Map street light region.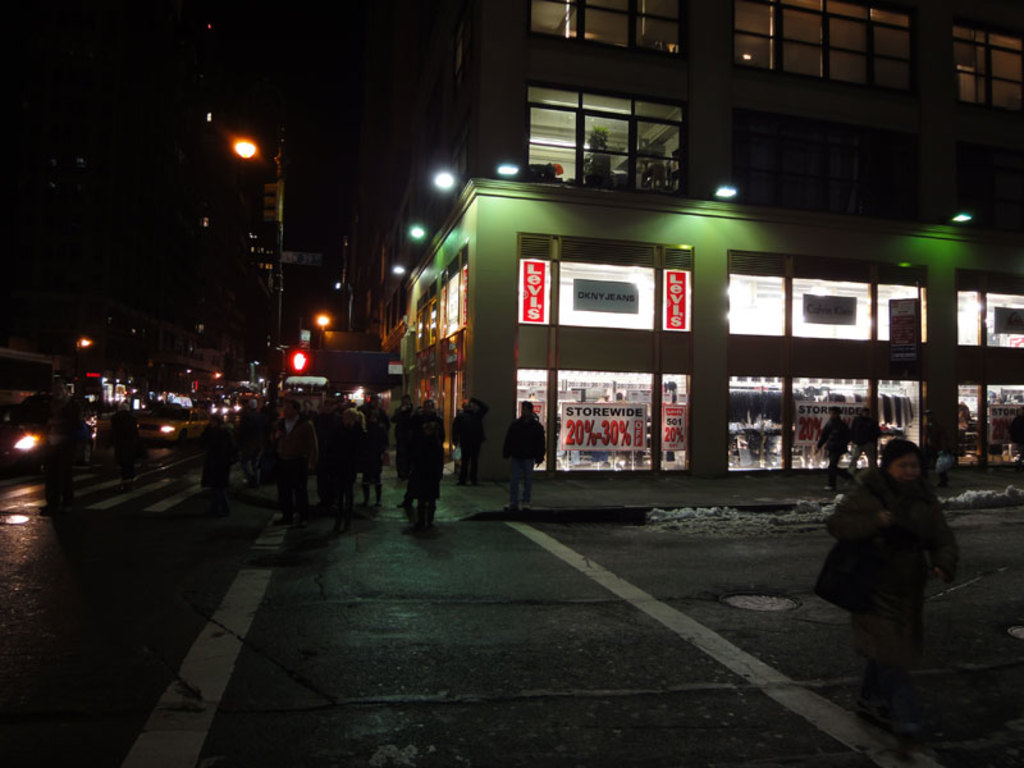
Mapped to crop(170, 99, 283, 399).
